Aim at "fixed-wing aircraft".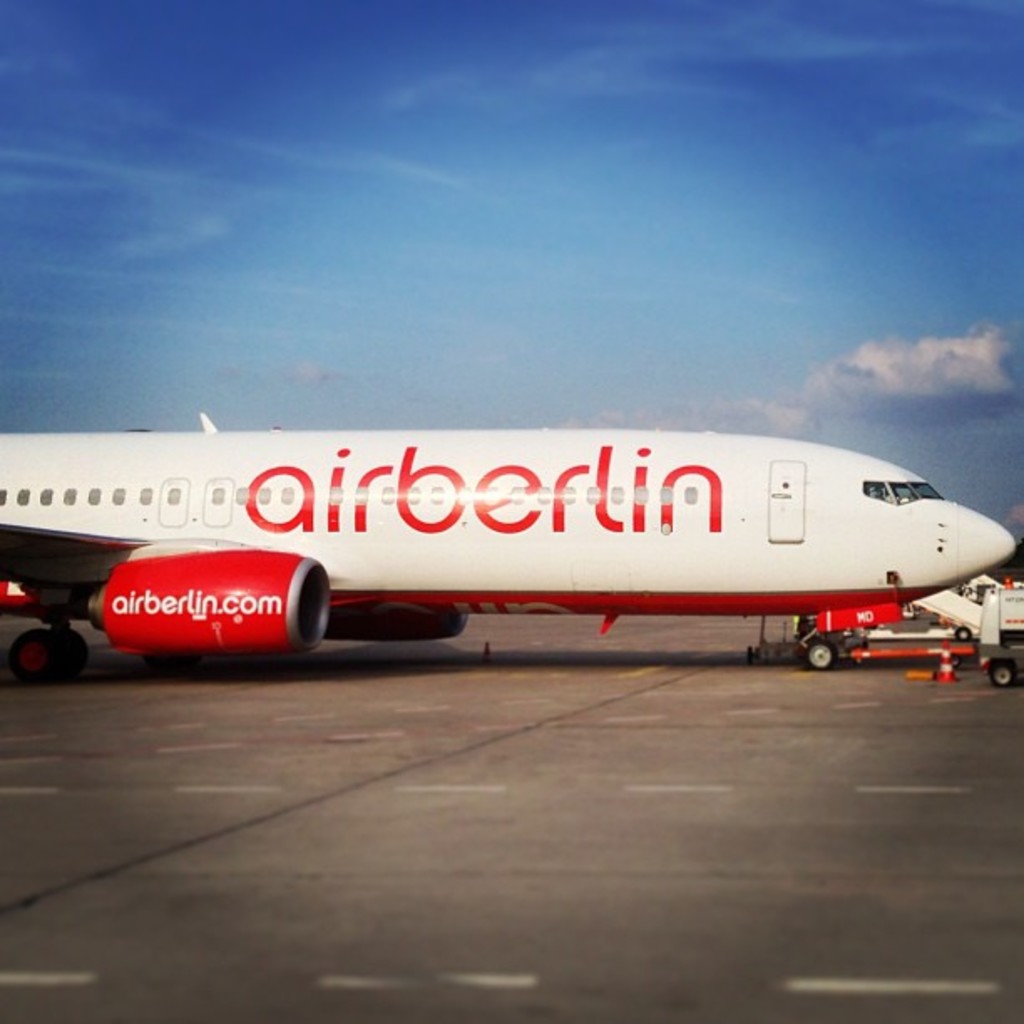
Aimed at <box>0,356,1023,696</box>.
